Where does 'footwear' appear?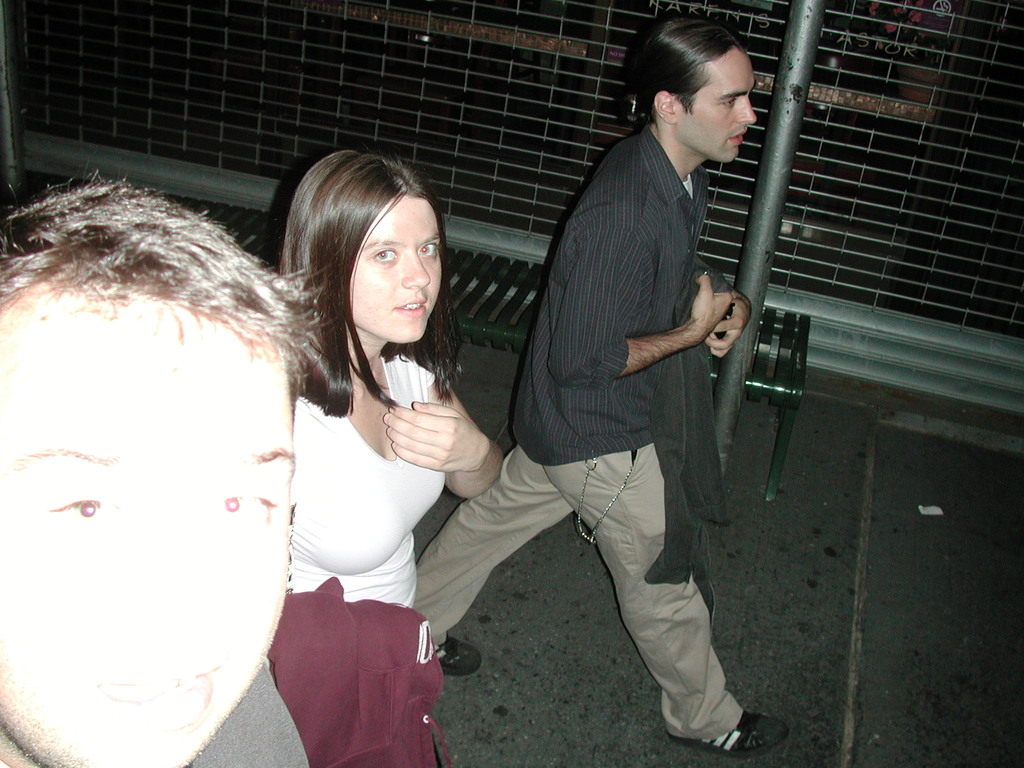
Appears at BBox(660, 704, 797, 757).
